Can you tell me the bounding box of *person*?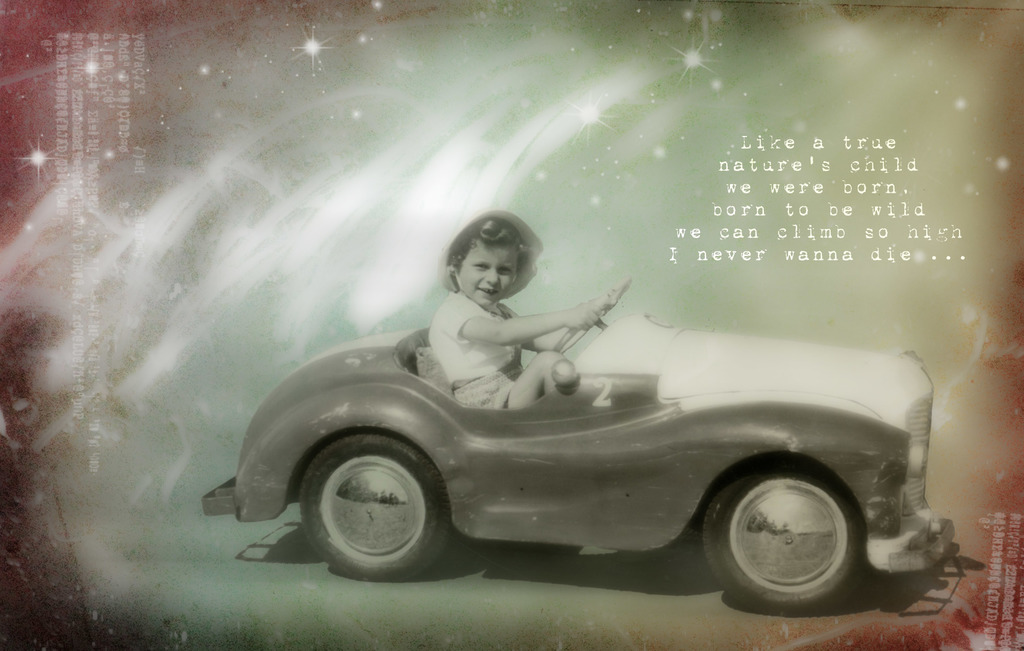
left=416, top=209, right=589, bottom=404.
